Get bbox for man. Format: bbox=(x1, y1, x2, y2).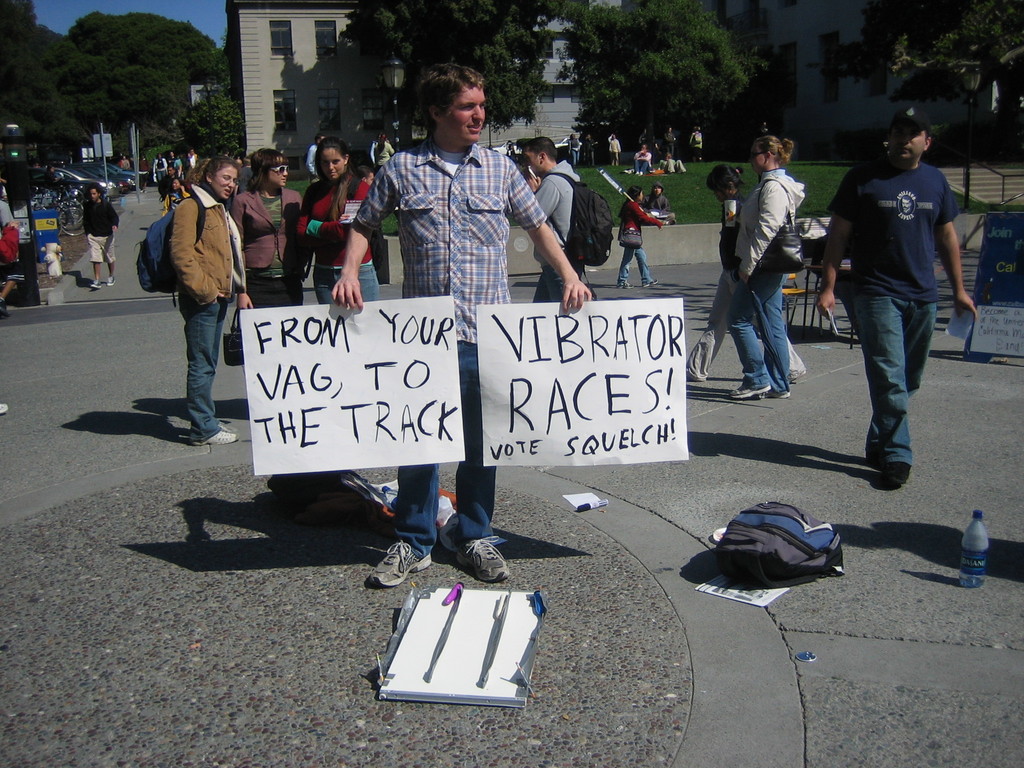
bbox=(329, 62, 596, 595).
